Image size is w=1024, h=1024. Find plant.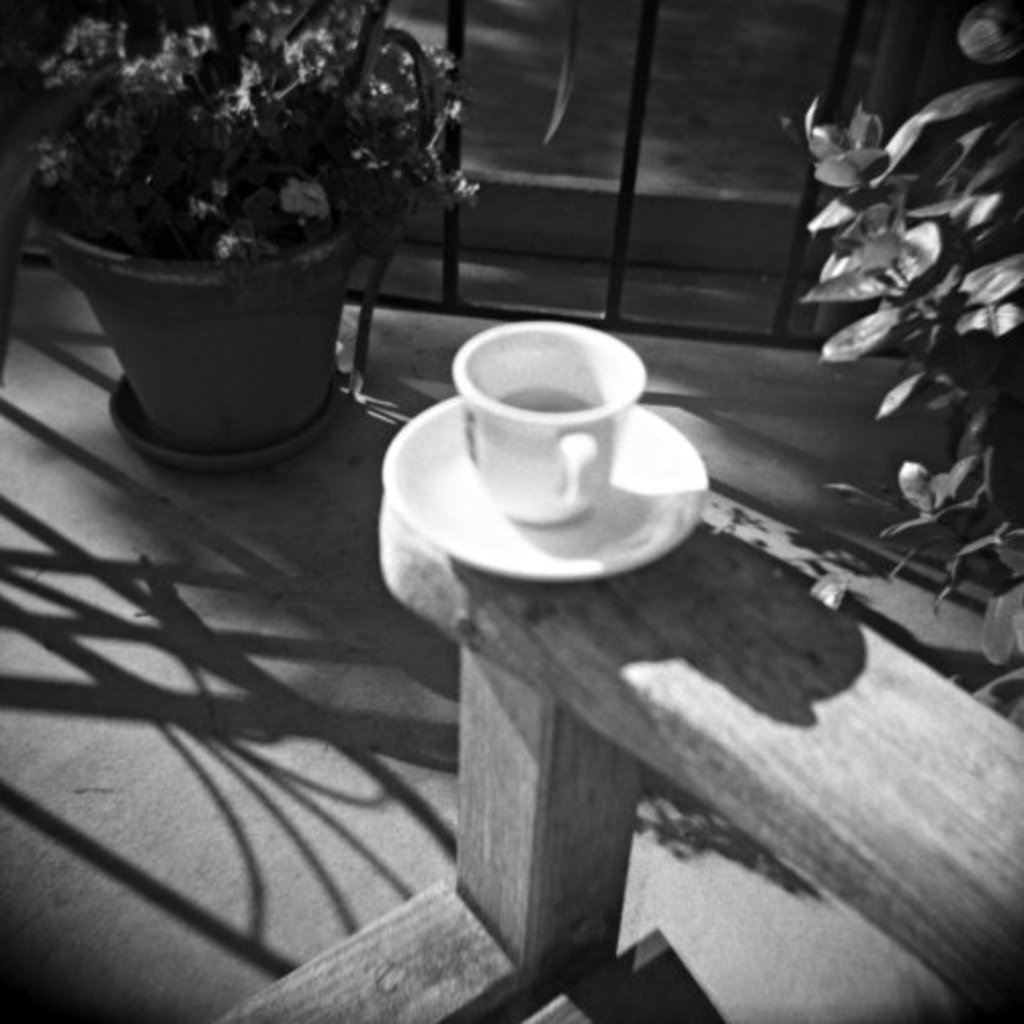
{"x1": 745, "y1": 18, "x2": 1023, "y2": 696}.
